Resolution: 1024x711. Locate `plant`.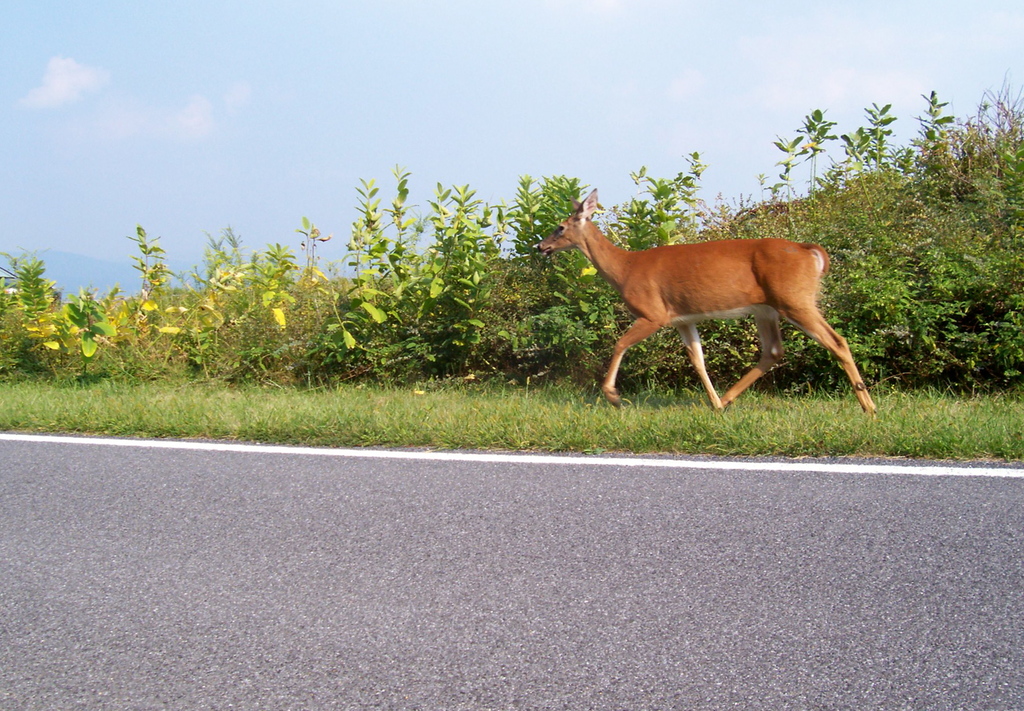
x1=384 y1=156 x2=436 y2=381.
